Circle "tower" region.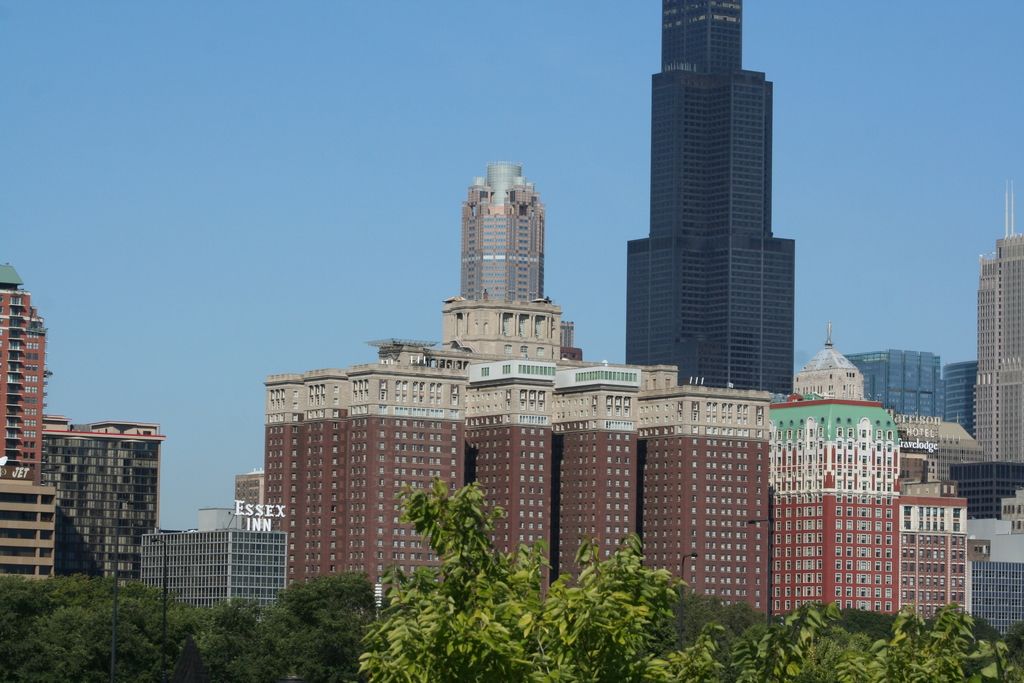
Region: pyautogui.locateOnScreen(781, 320, 859, 413).
